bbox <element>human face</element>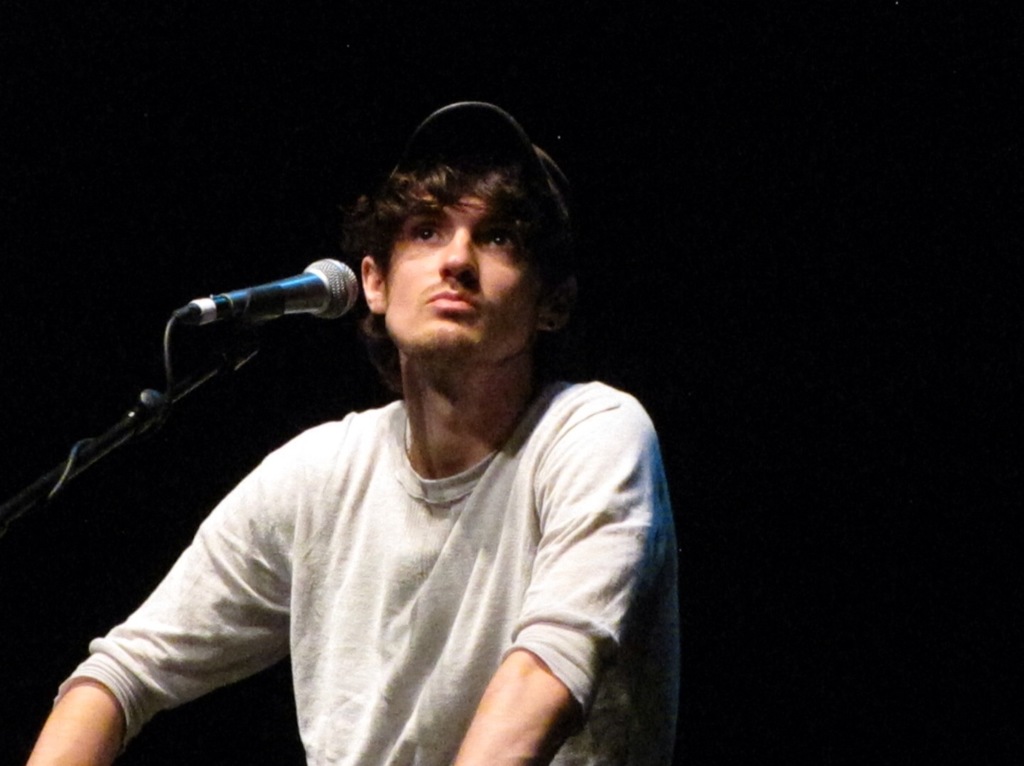
bbox=(384, 194, 542, 364)
